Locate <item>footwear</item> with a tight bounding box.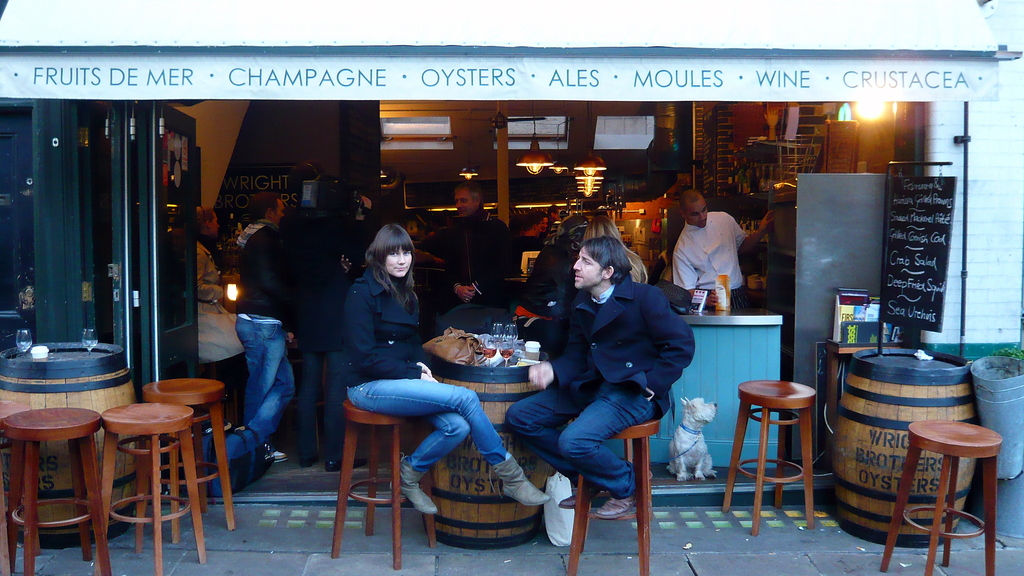
{"x1": 325, "y1": 452, "x2": 346, "y2": 474}.
